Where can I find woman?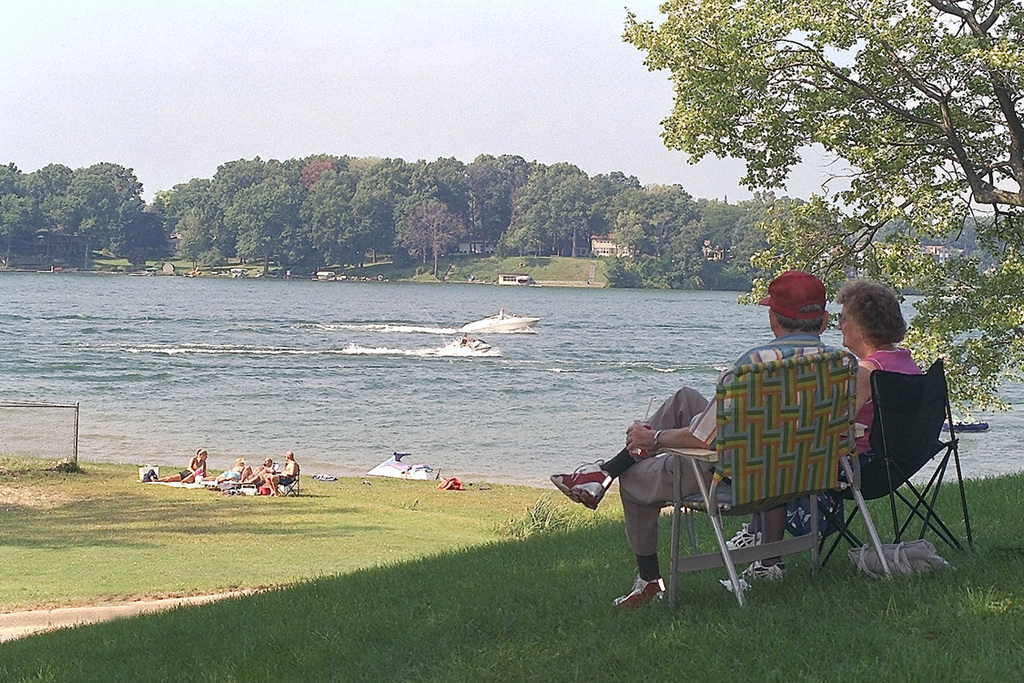
You can find it at region(148, 448, 208, 484).
